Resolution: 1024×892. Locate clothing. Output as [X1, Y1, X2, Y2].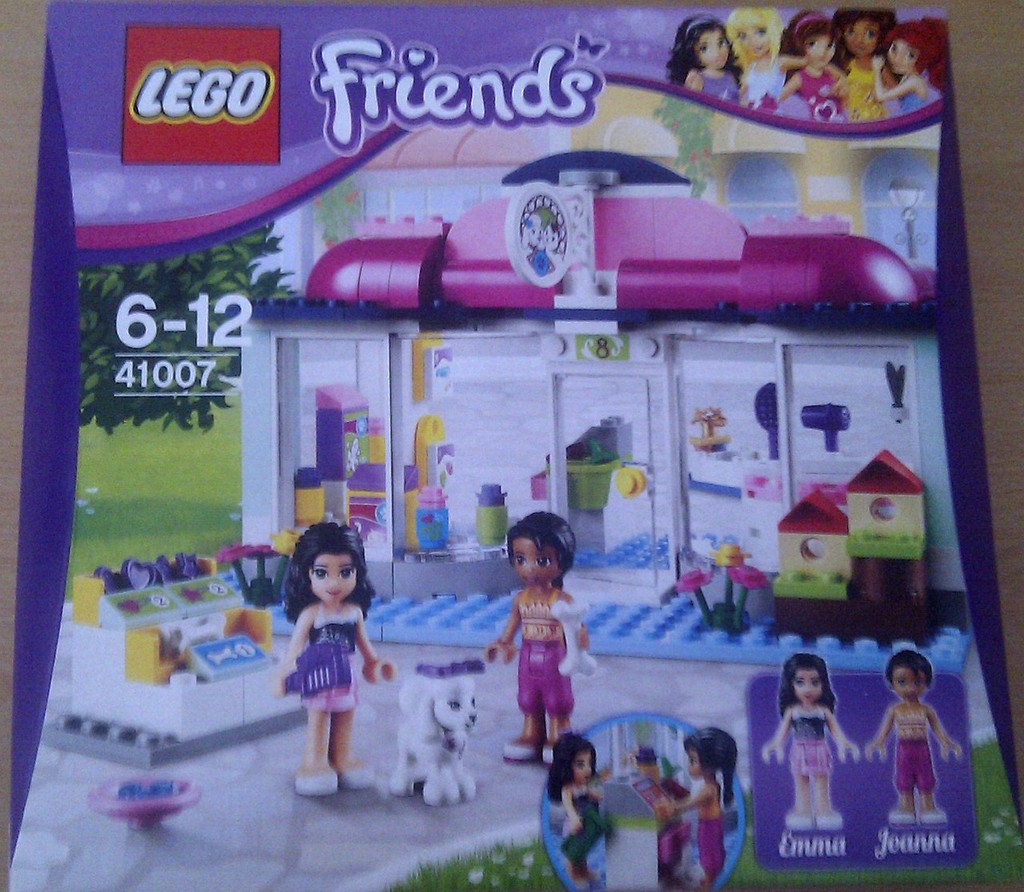
[893, 702, 930, 738].
